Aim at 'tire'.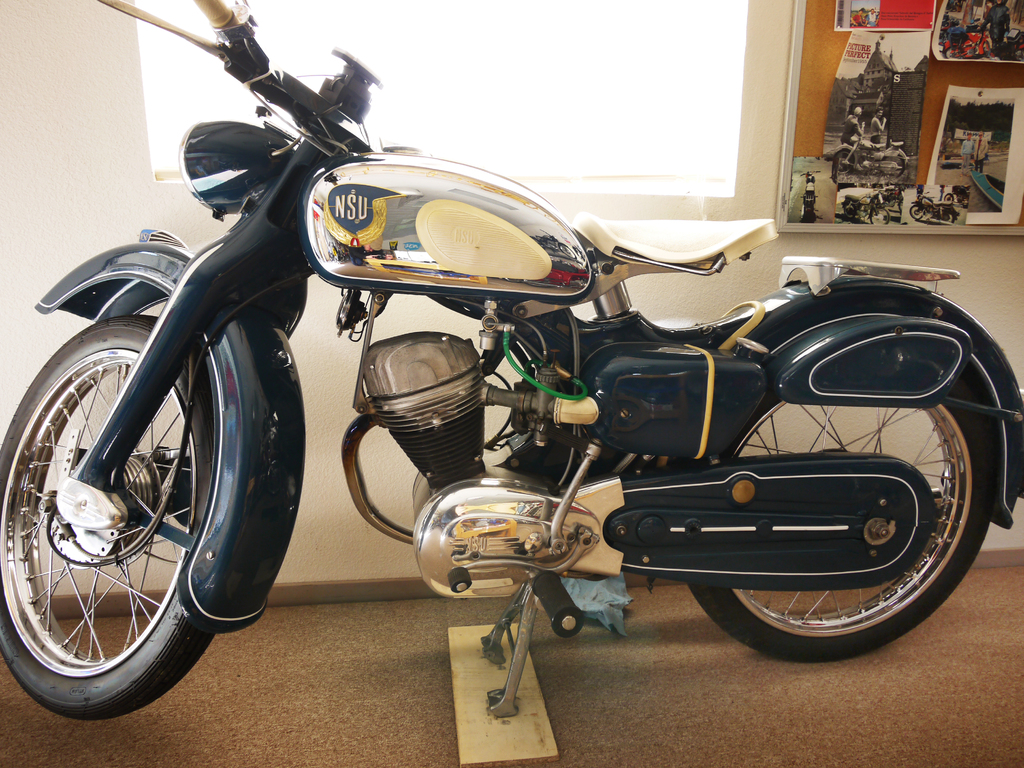
Aimed at pyautogui.locateOnScreen(941, 191, 955, 204).
